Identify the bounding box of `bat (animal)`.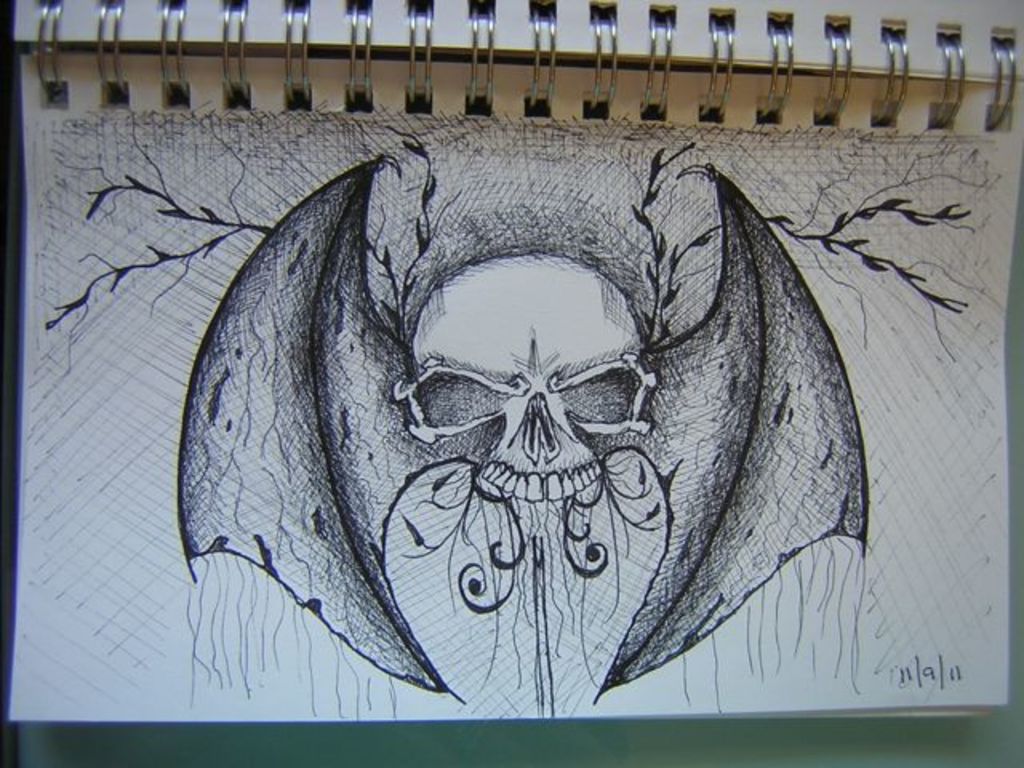
bbox(174, 149, 878, 706).
